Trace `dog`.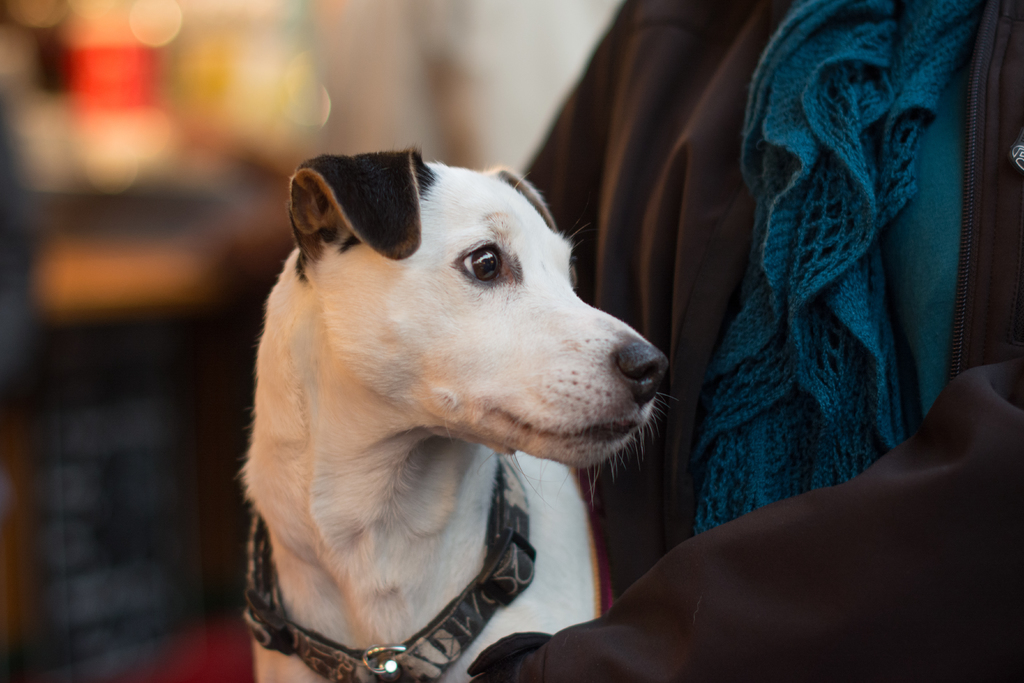
Traced to 237,148,668,682.
